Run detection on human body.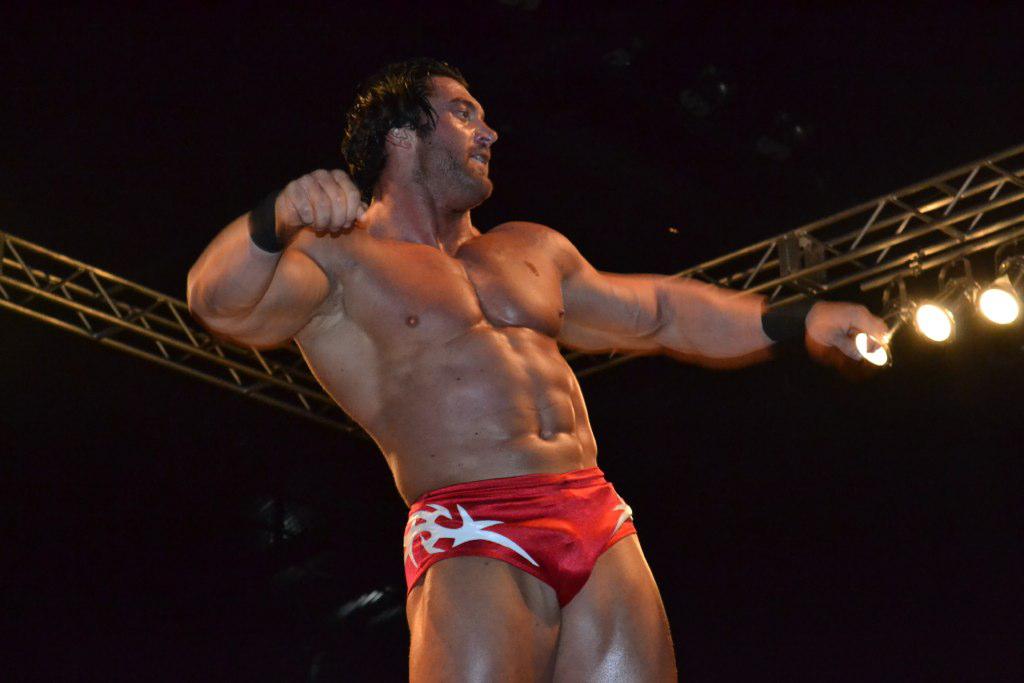
Result: 276,67,839,647.
